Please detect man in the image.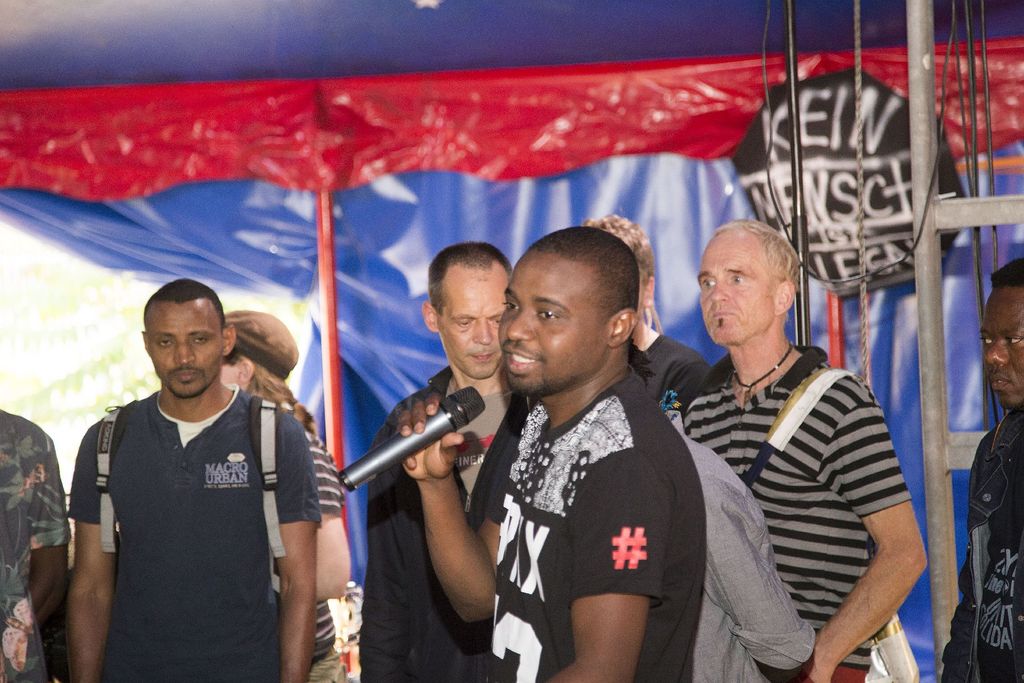
(x1=399, y1=226, x2=707, y2=682).
